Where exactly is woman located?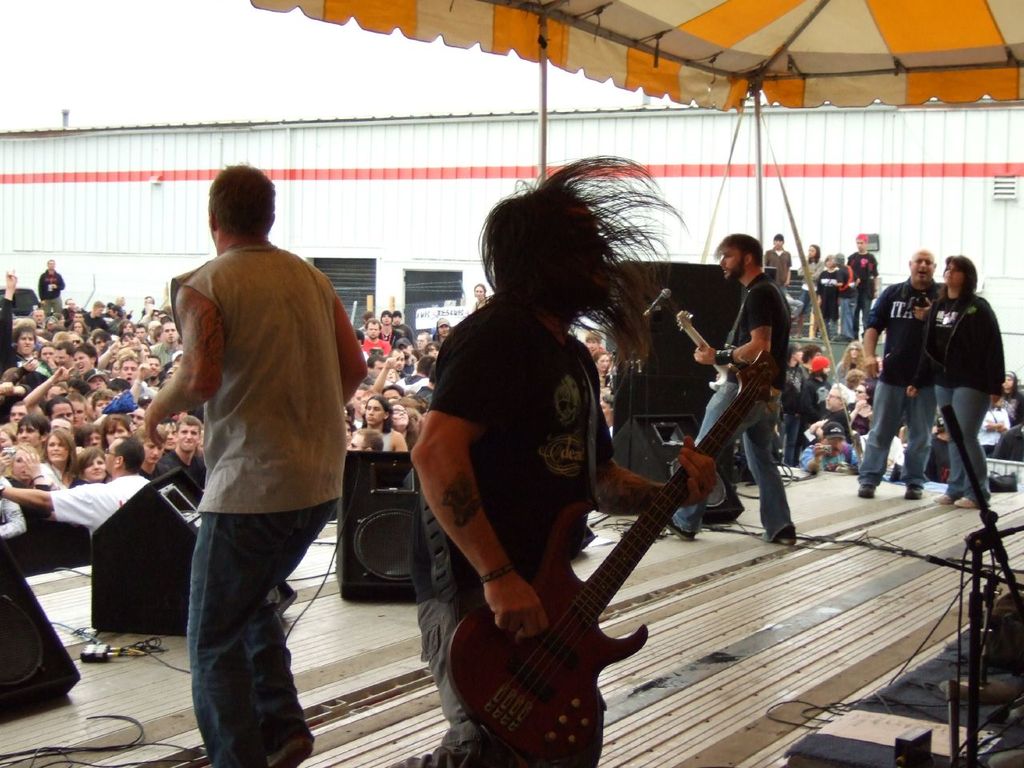
Its bounding box is select_region(0, 438, 32, 490).
